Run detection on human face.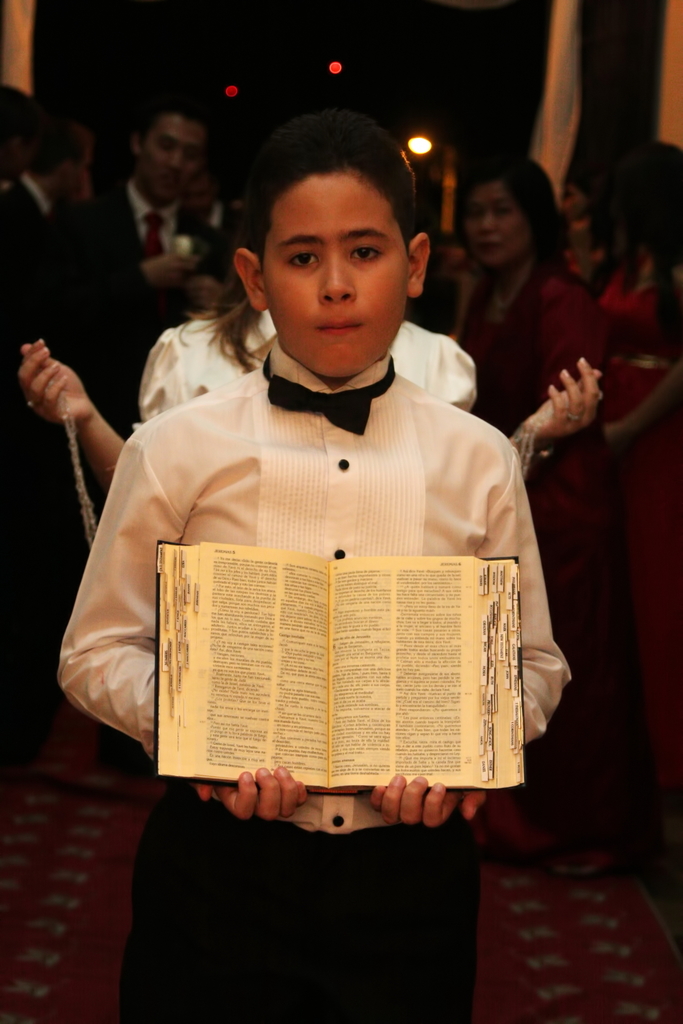
Result: (467,184,527,264).
